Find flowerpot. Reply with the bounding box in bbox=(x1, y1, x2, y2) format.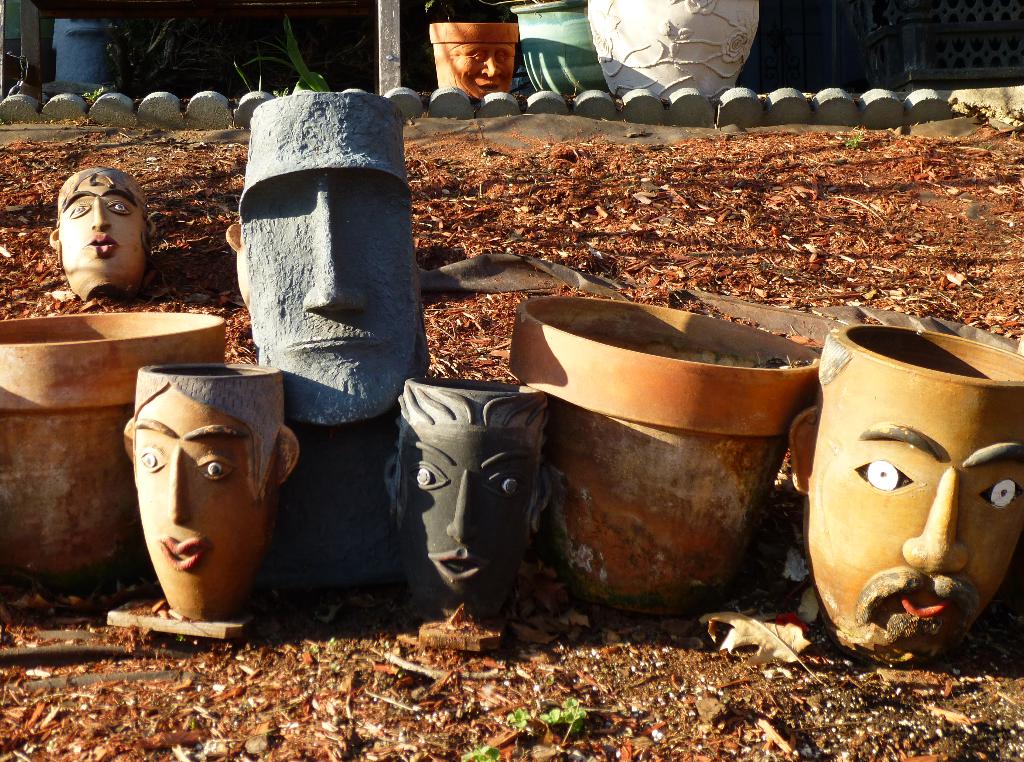
bbox=(0, 305, 211, 596).
